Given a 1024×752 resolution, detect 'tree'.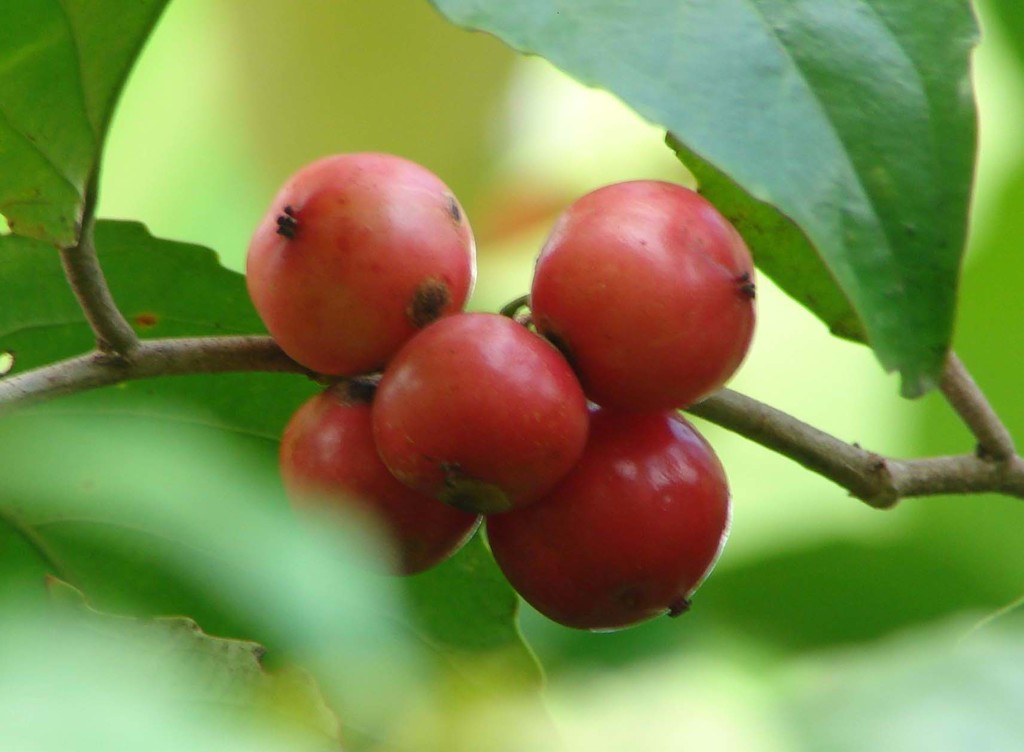
58,29,1023,678.
